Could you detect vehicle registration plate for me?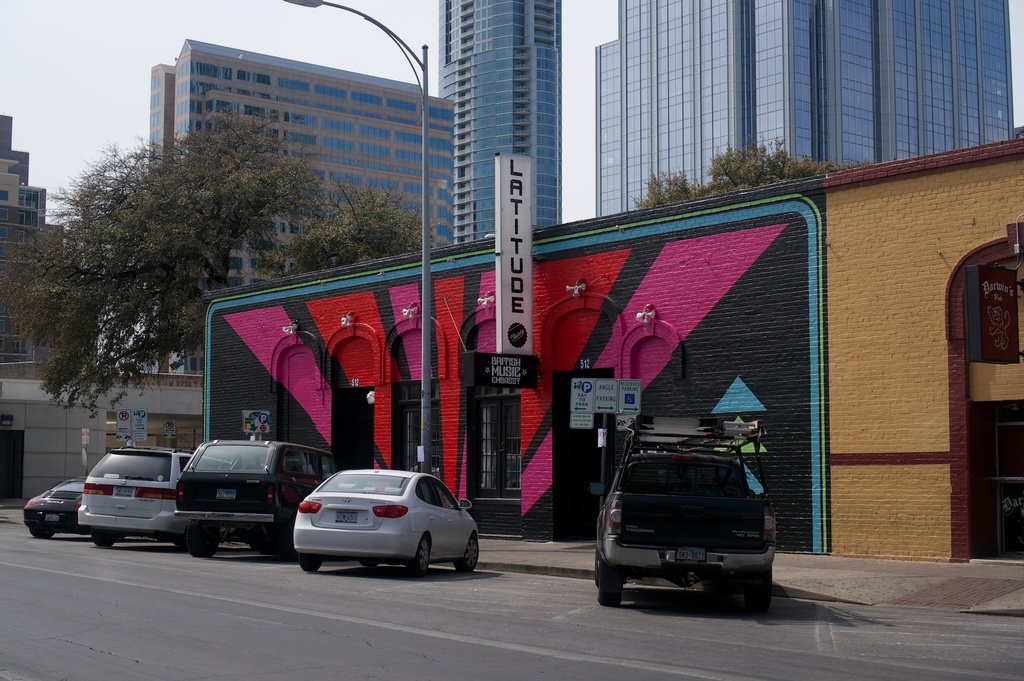
Detection result: select_region(675, 545, 707, 562).
